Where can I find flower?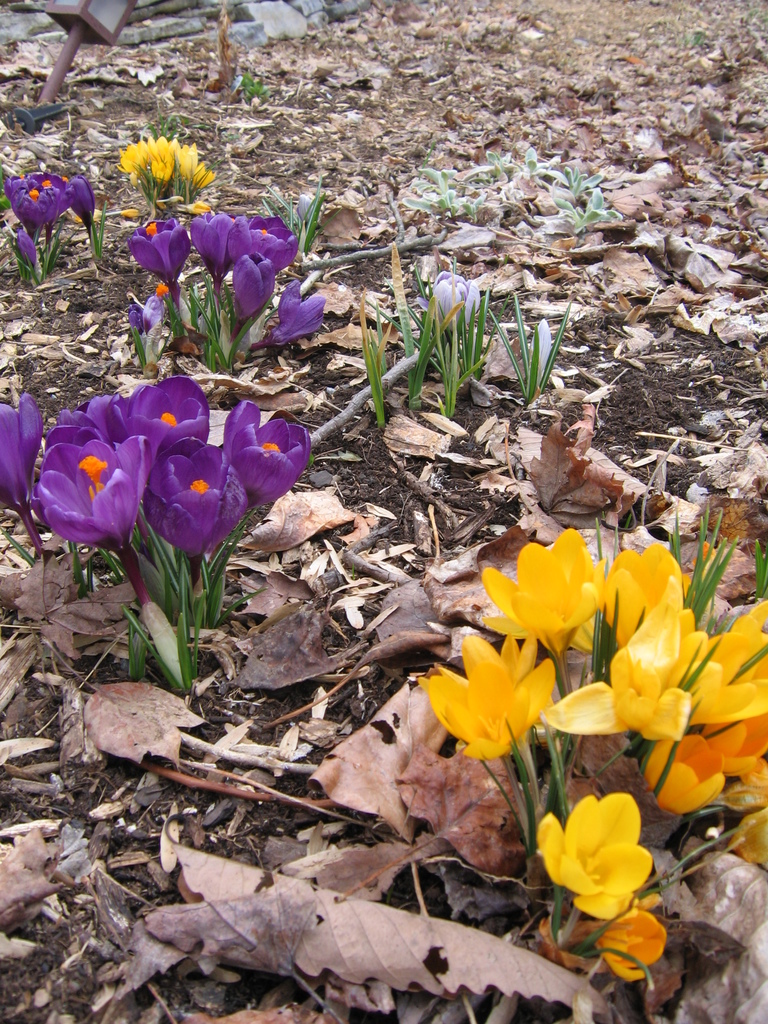
You can find it at pyautogui.locateOnScreen(13, 228, 36, 264).
